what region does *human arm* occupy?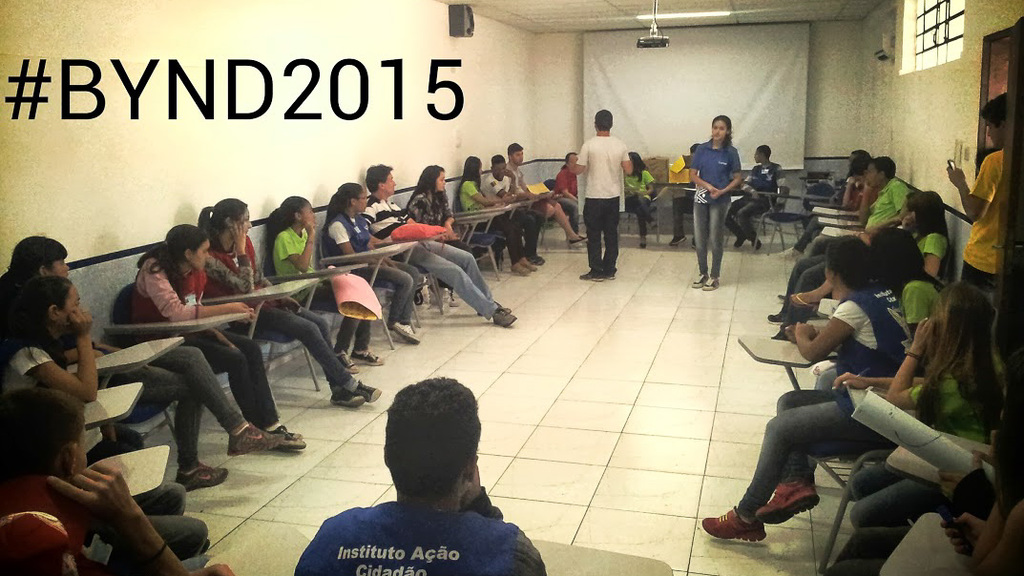
[795, 297, 870, 364].
